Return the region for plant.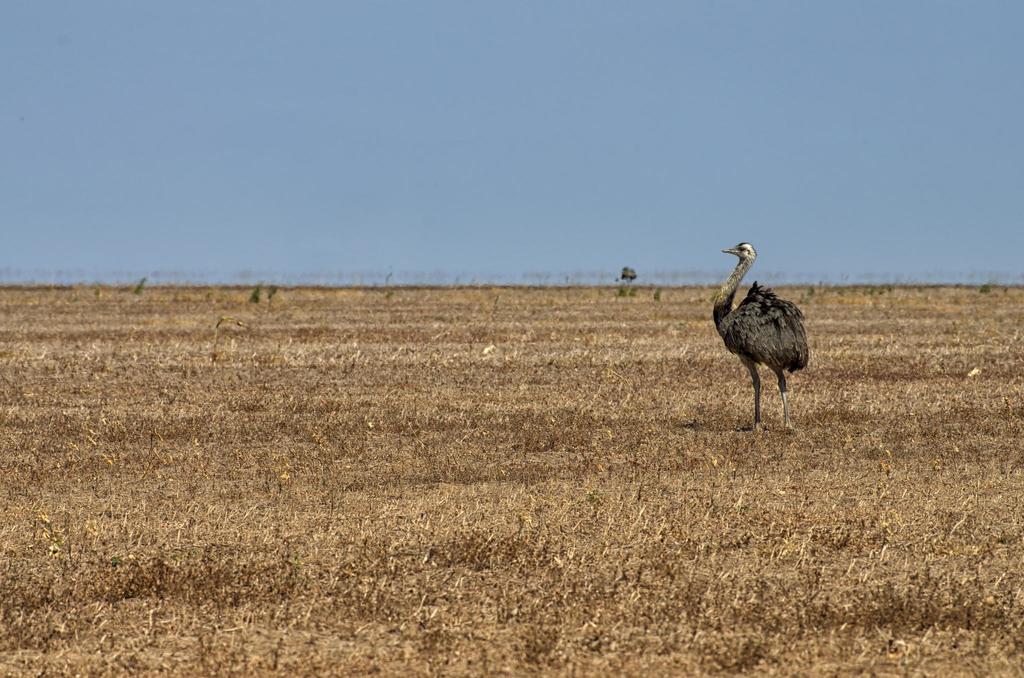
(left=622, top=259, right=639, bottom=292).
